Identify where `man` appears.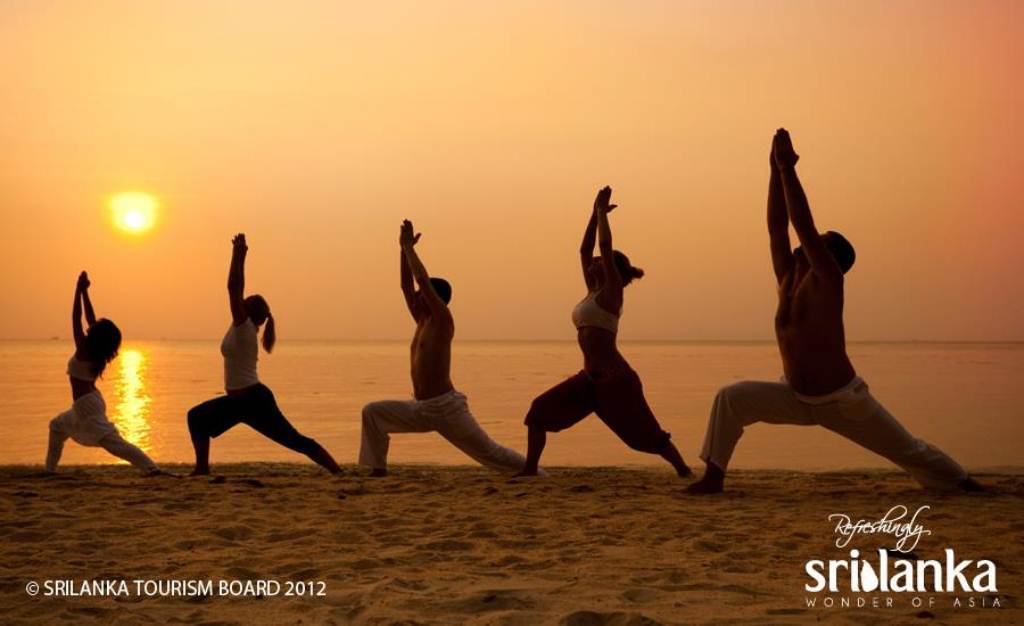
Appears at l=347, t=219, r=549, b=485.
